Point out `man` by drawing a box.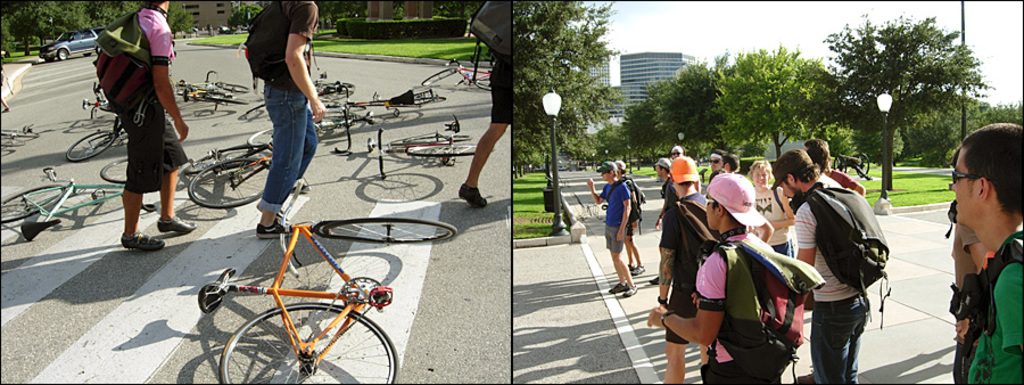
bbox=(118, 0, 195, 247).
